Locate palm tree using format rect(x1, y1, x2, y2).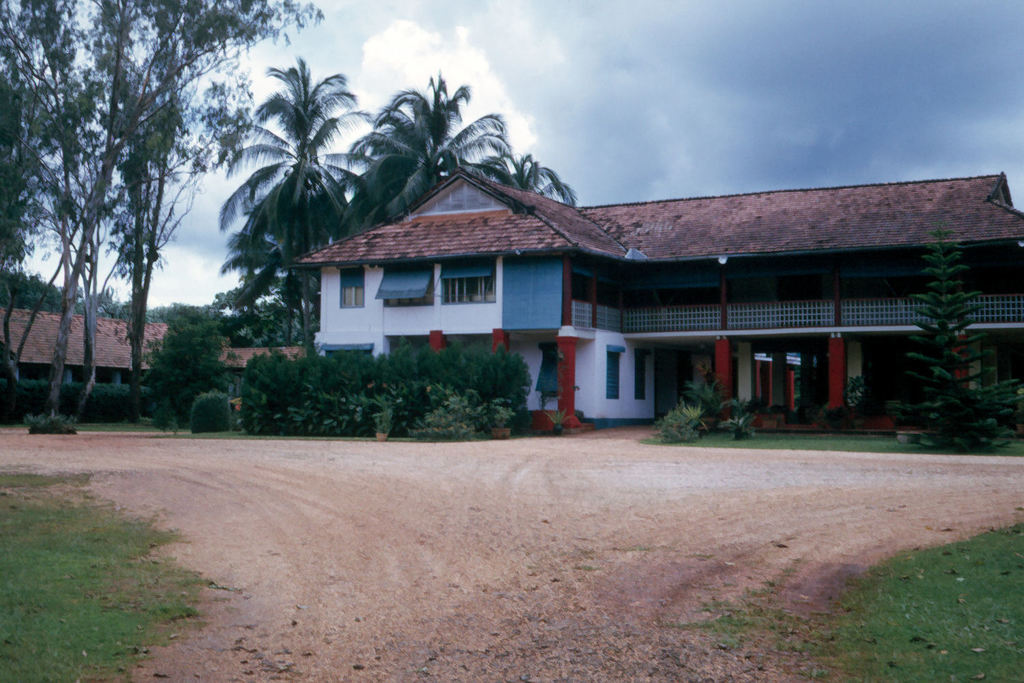
rect(218, 69, 358, 342).
